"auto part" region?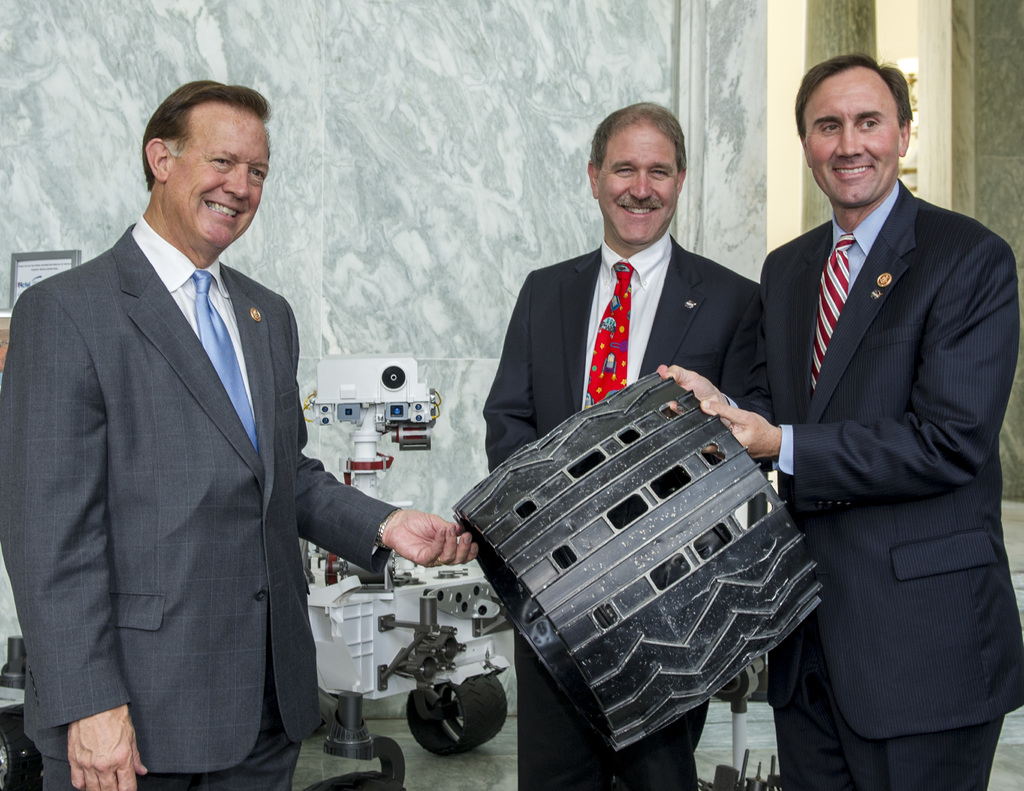
(449,368,826,759)
